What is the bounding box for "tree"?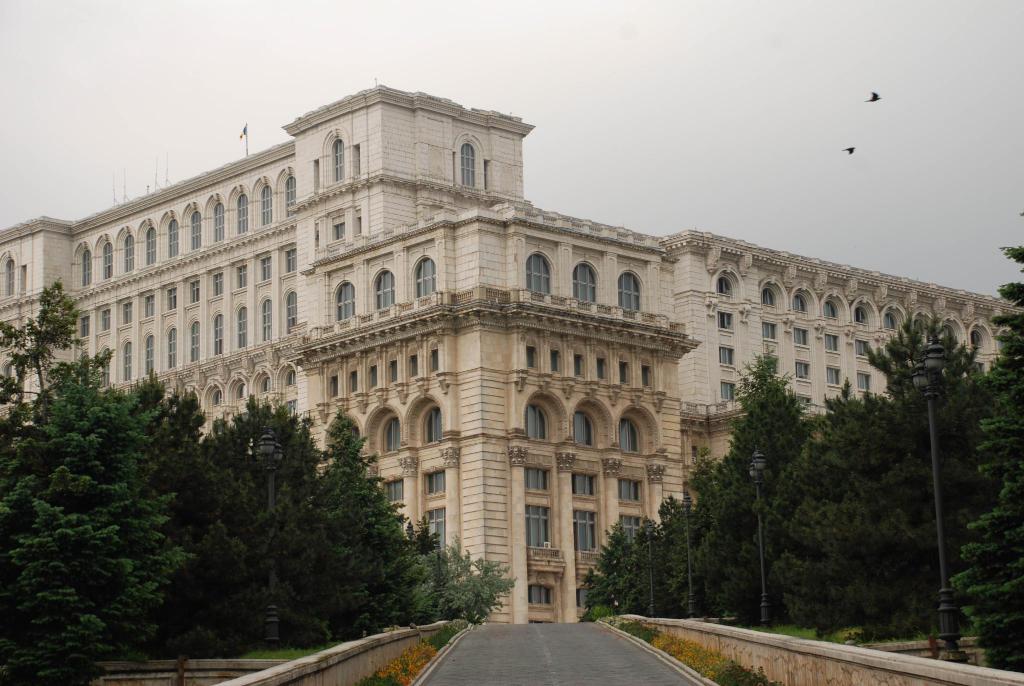
select_region(0, 365, 205, 685).
